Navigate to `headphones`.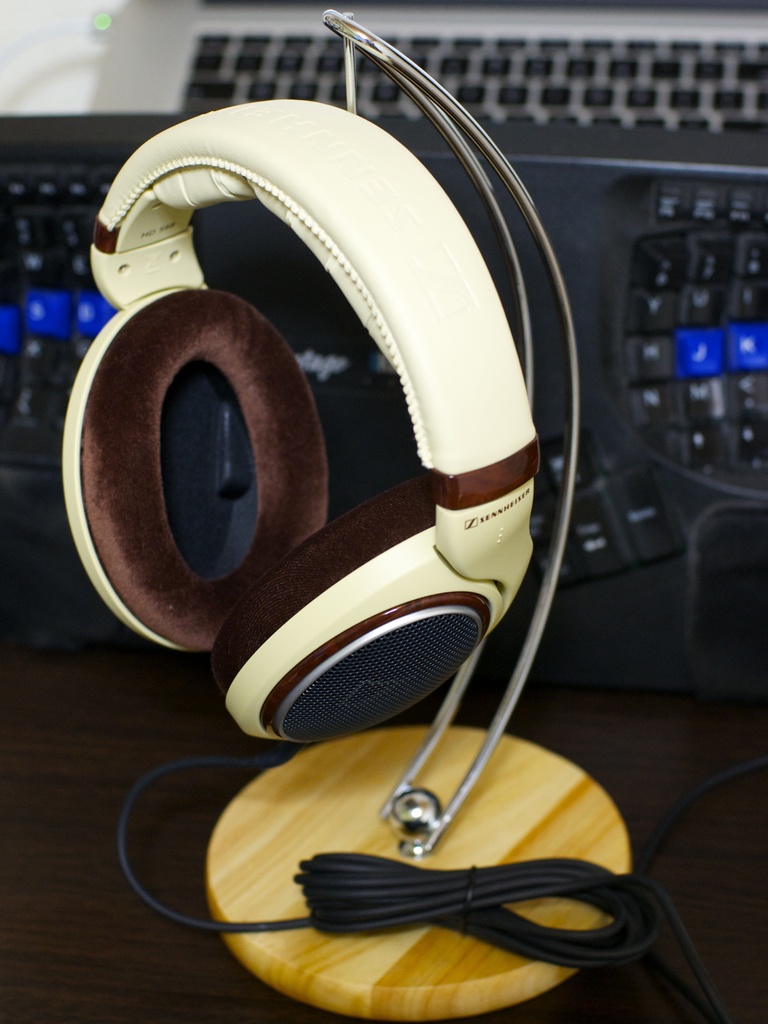
Navigation target: [54, 99, 537, 753].
